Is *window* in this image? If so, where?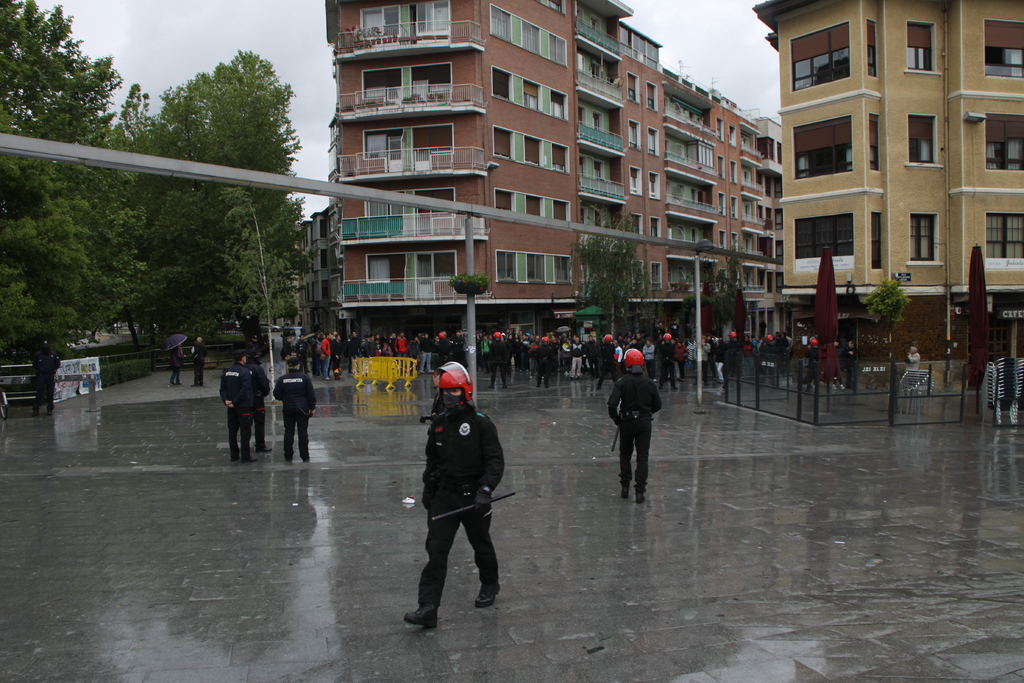
Yes, at box(983, 213, 1023, 269).
